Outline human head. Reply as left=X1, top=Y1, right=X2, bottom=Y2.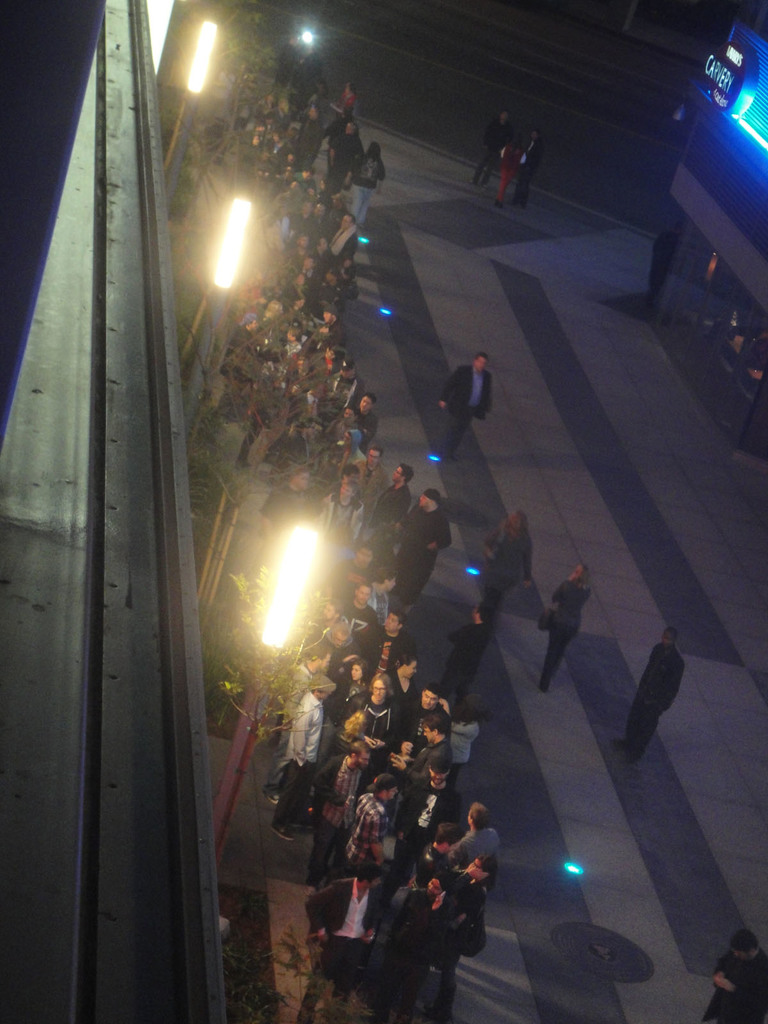
left=510, top=515, right=527, bottom=529.
